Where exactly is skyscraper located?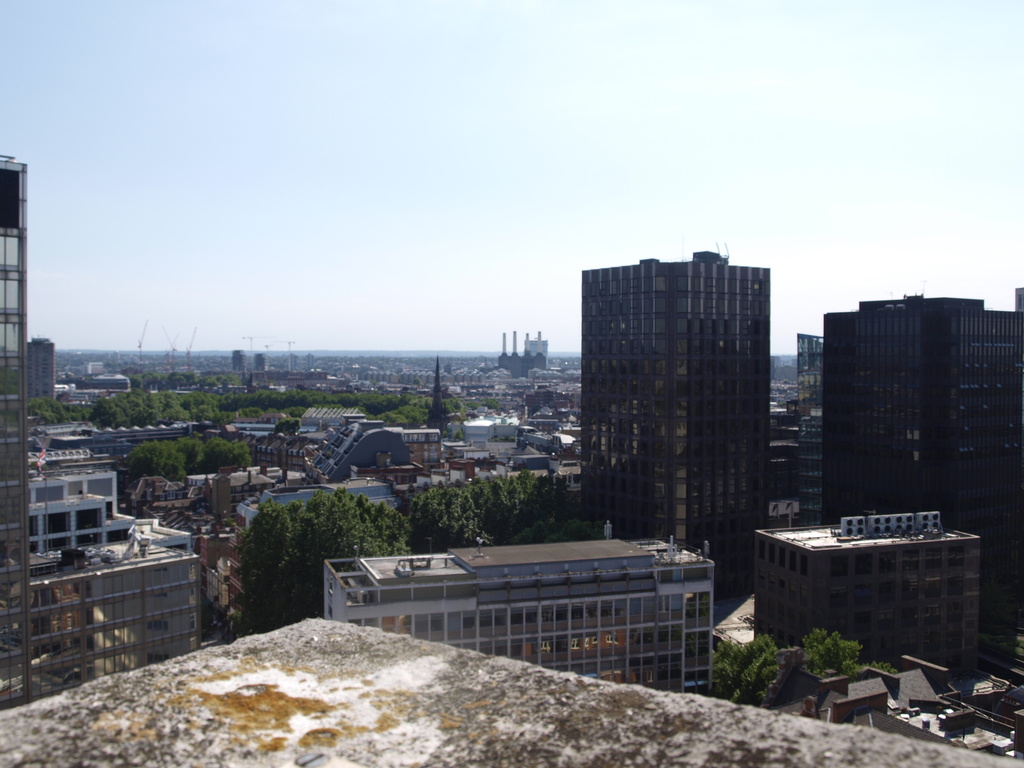
Its bounding box is locate(815, 284, 1023, 653).
